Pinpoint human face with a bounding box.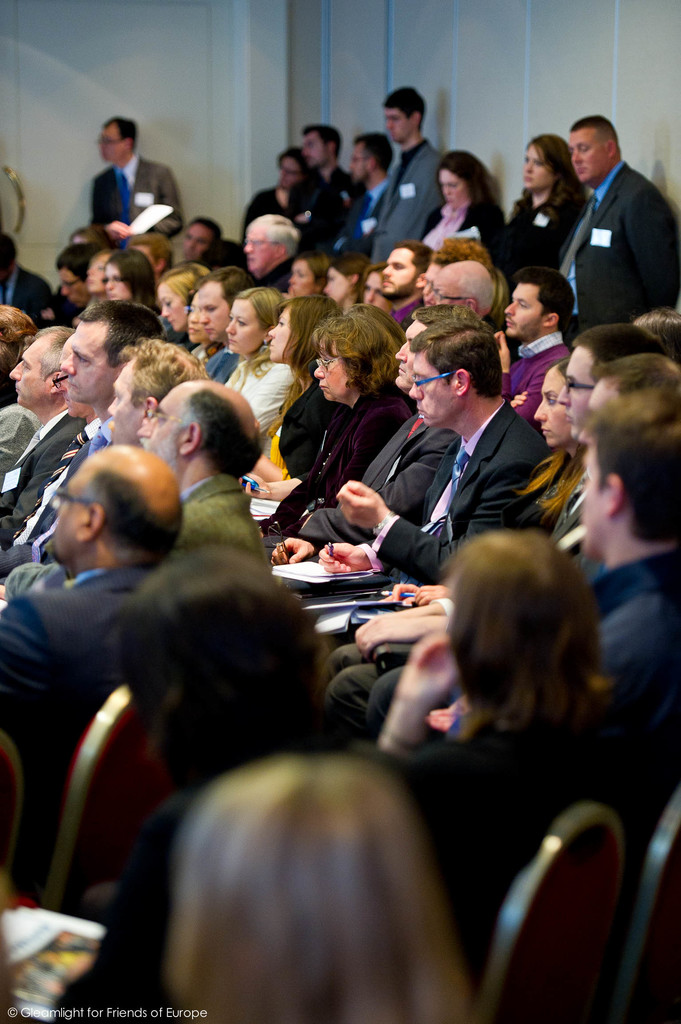
196:283:229:344.
